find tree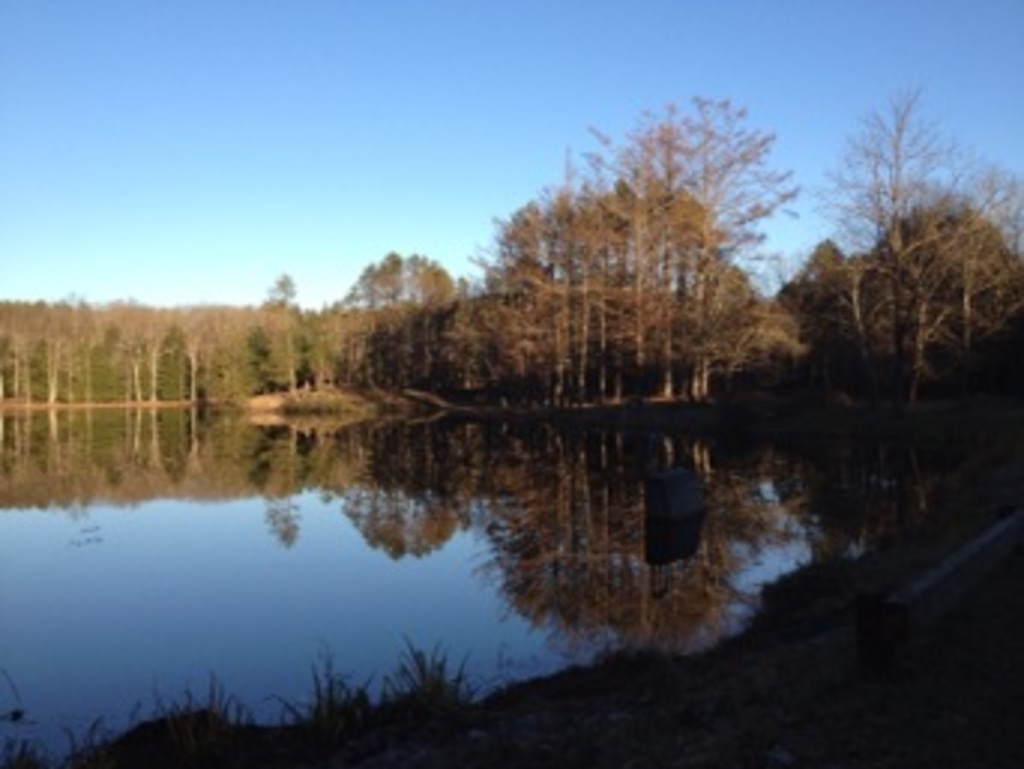
[left=925, top=218, right=1009, bottom=353]
